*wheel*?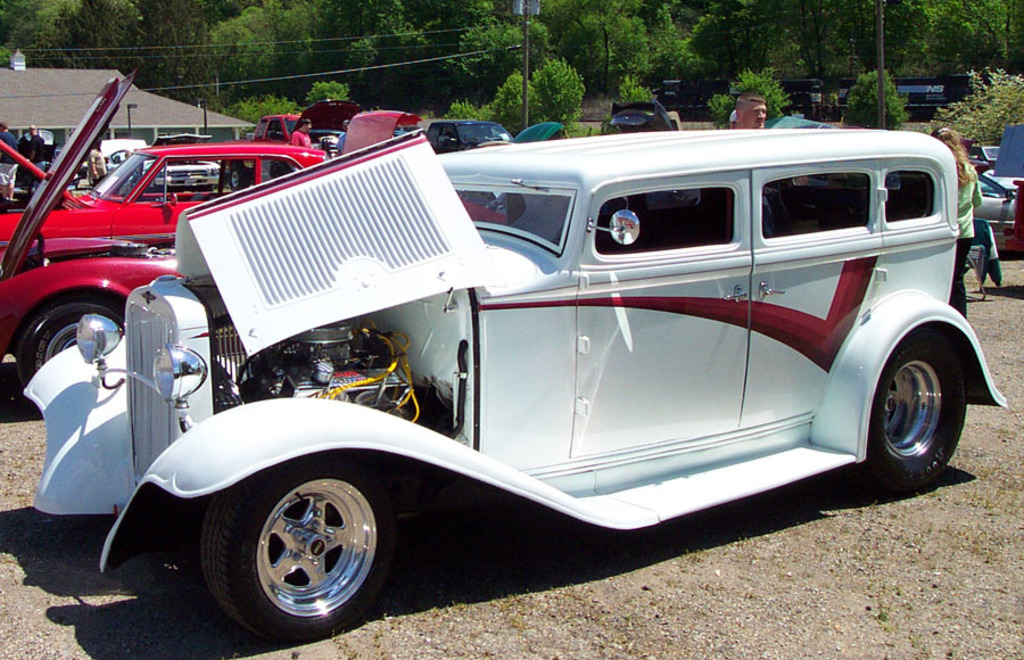
861,322,972,496
